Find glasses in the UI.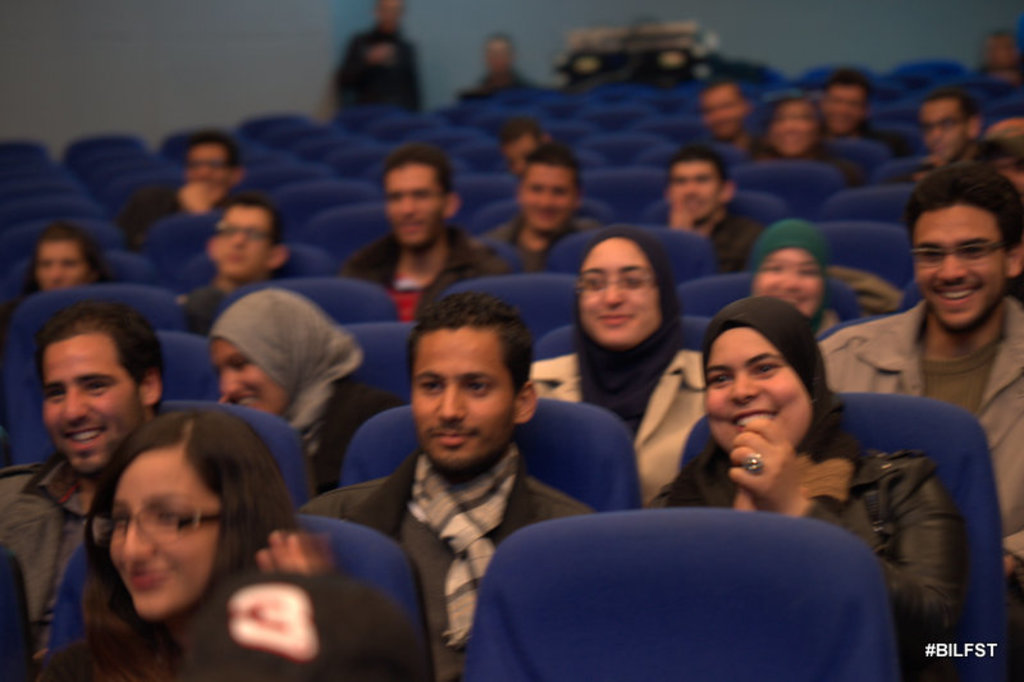
UI element at (x1=572, y1=270, x2=655, y2=299).
